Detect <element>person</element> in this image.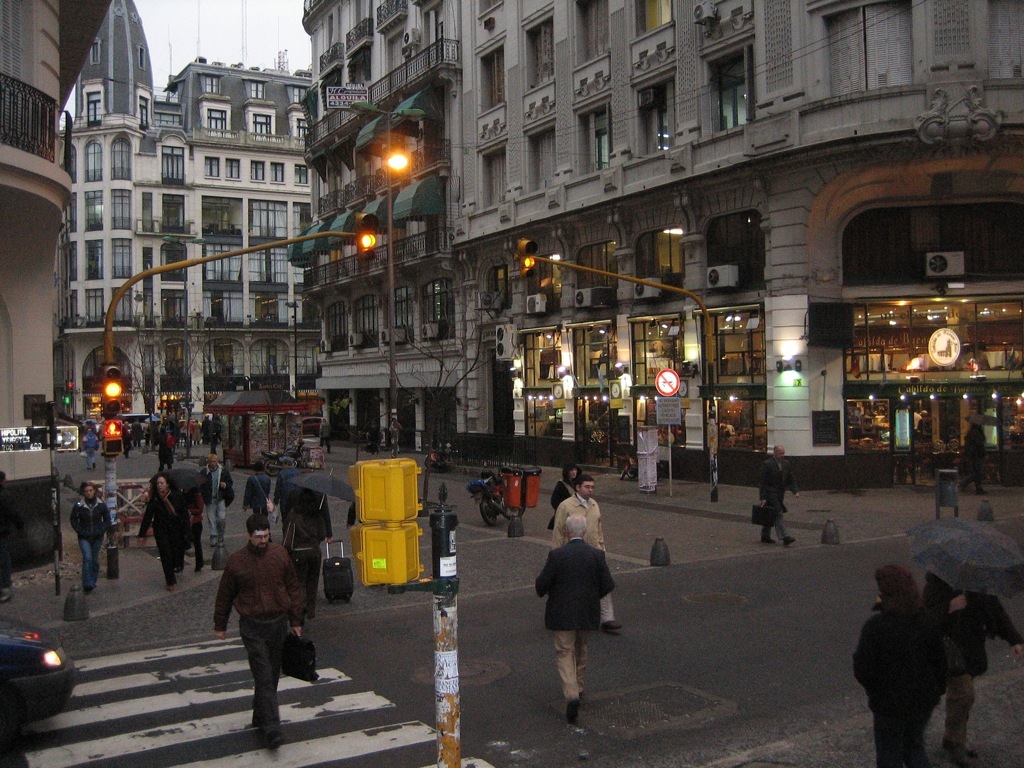
Detection: box(80, 427, 100, 468).
